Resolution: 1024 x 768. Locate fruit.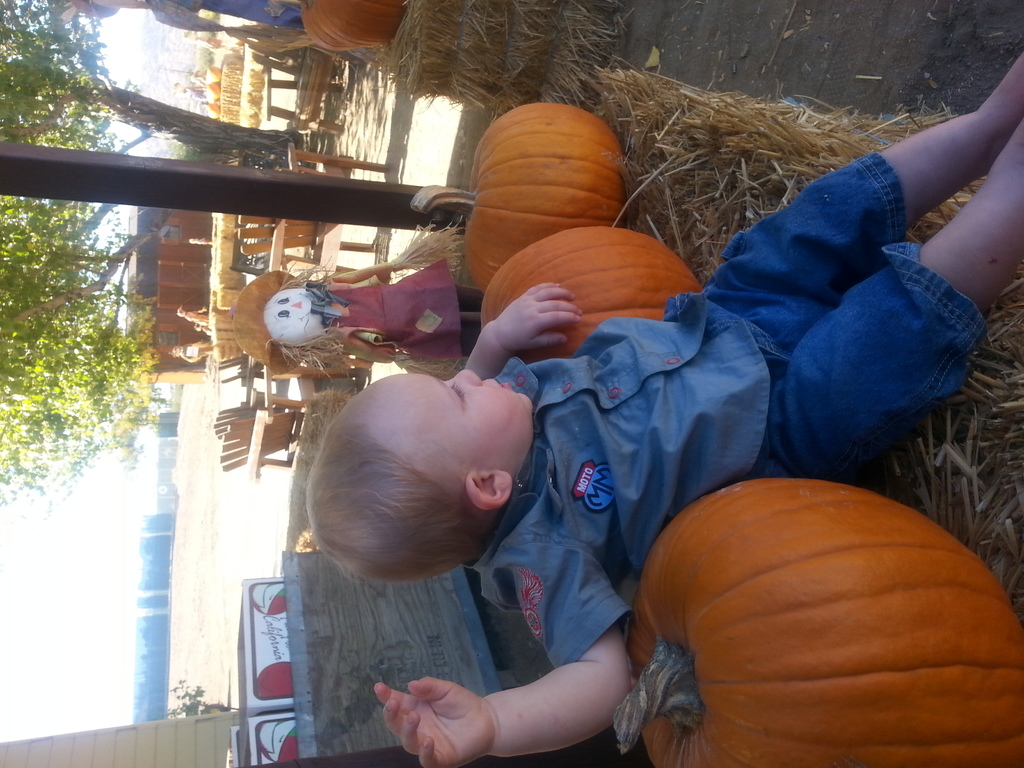
Rect(299, 1, 417, 51).
